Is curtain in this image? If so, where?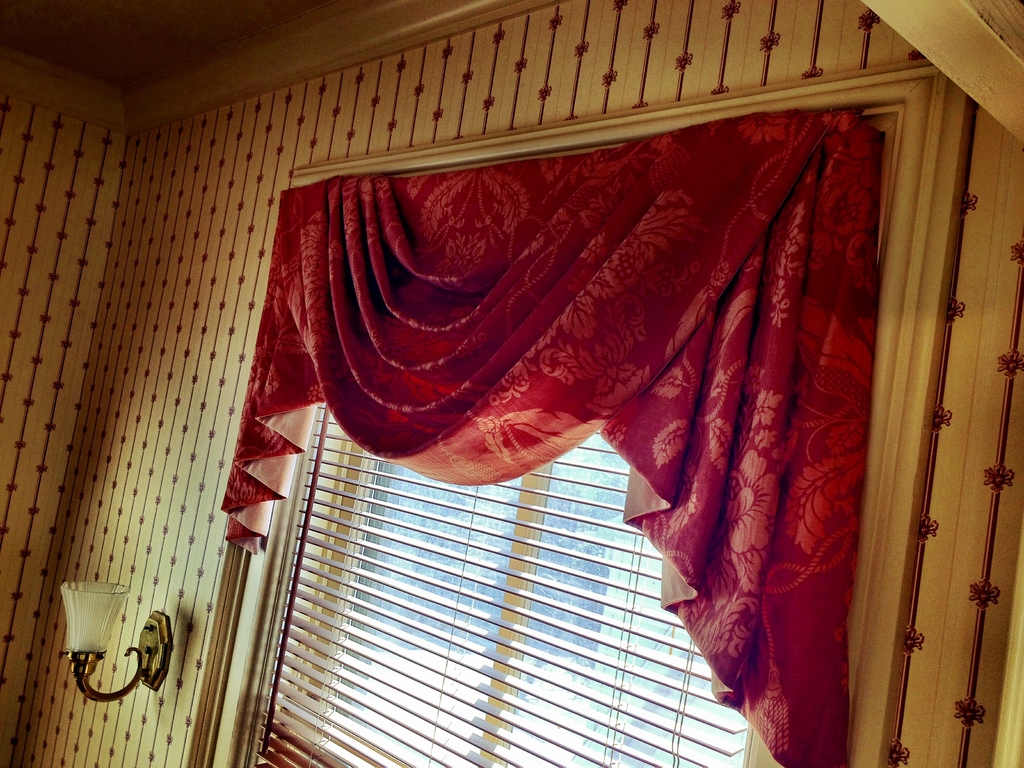
Yes, at box(215, 156, 878, 767).
